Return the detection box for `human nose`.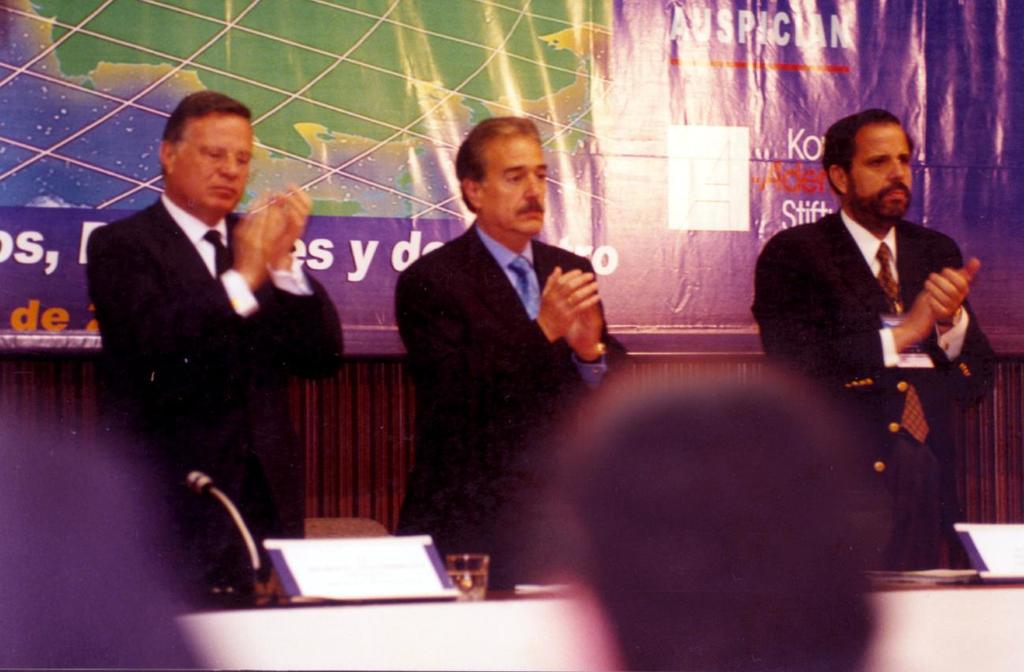
[220, 154, 240, 177].
